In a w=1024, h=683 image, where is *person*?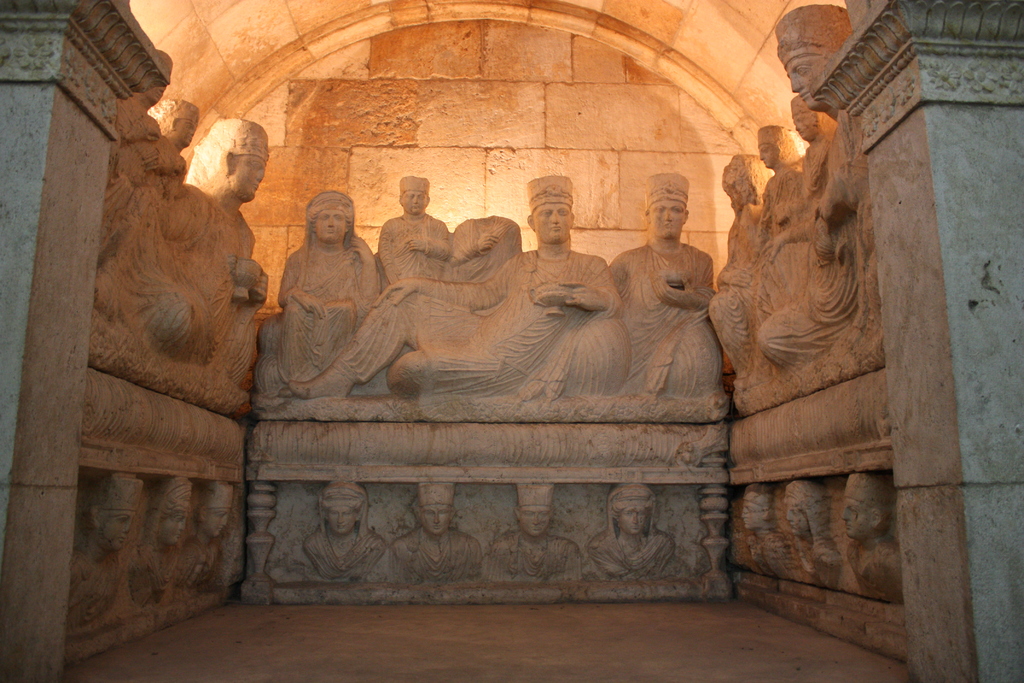
[x1=586, y1=481, x2=678, y2=580].
